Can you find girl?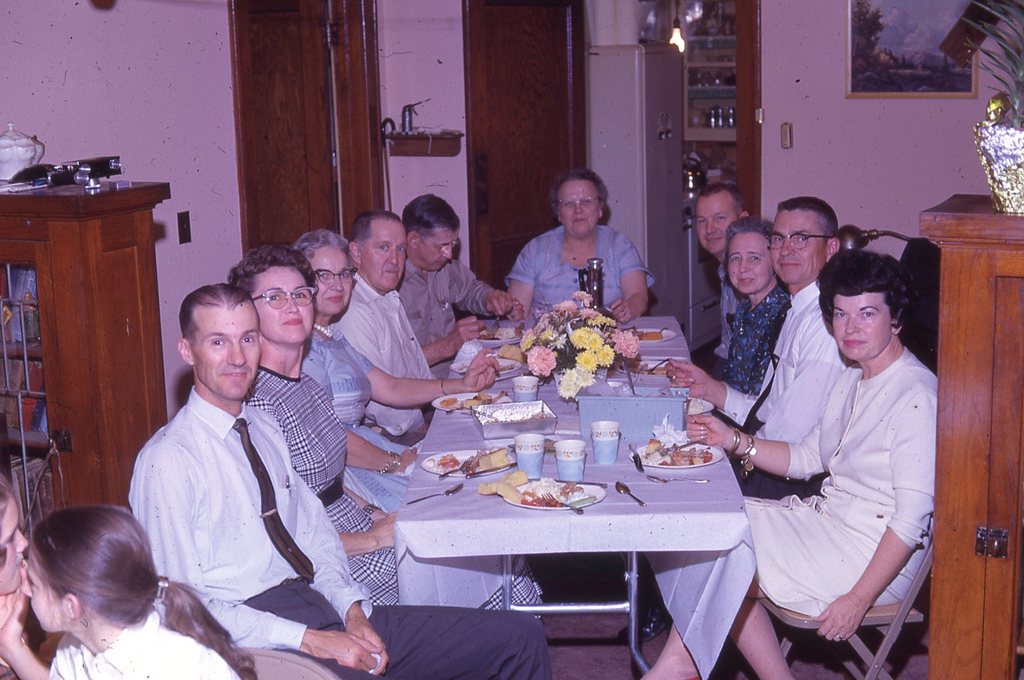
Yes, bounding box: [x1=0, y1=504, x2=257, y2=679].
